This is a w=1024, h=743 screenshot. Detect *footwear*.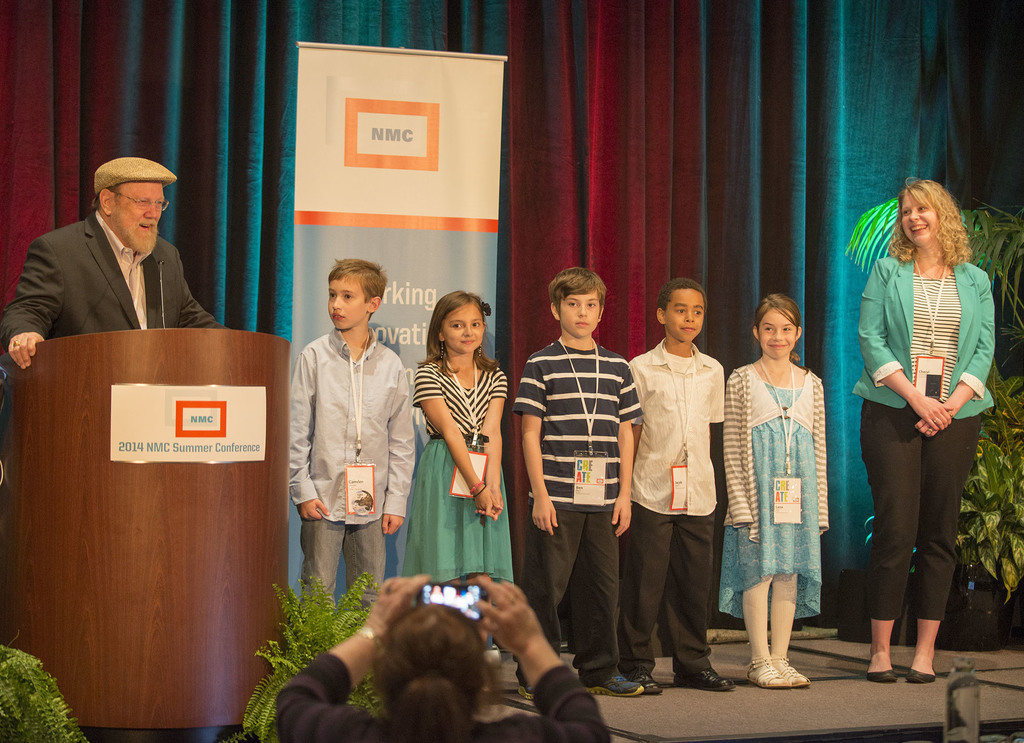
Rect(867, 671, 897, 682).
